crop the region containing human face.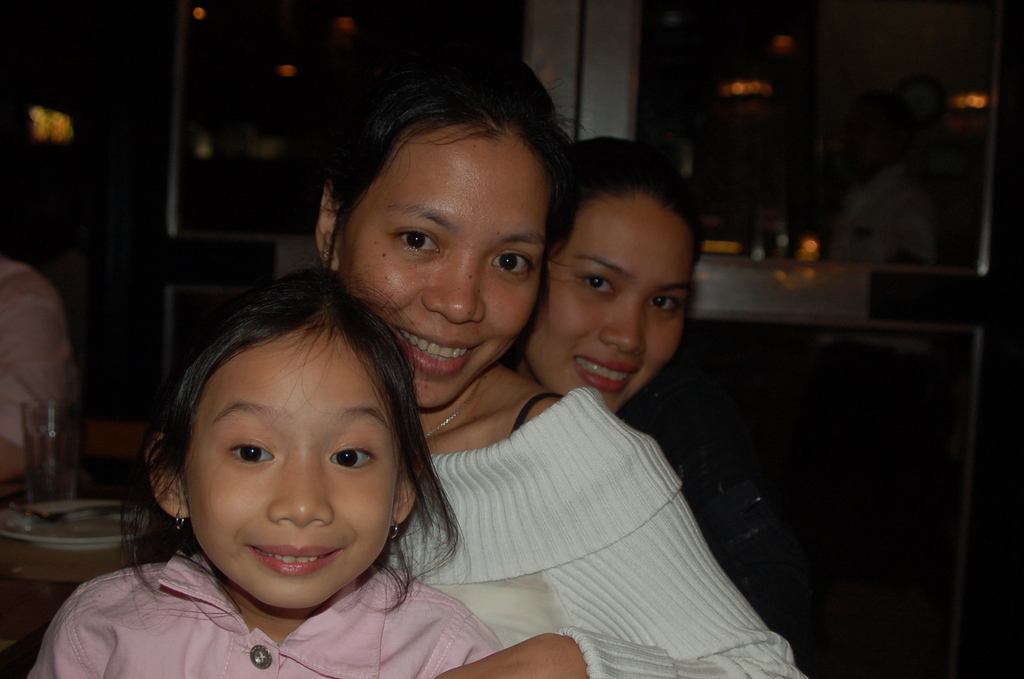
Crop region: rect(524, 196, 698, 416).
